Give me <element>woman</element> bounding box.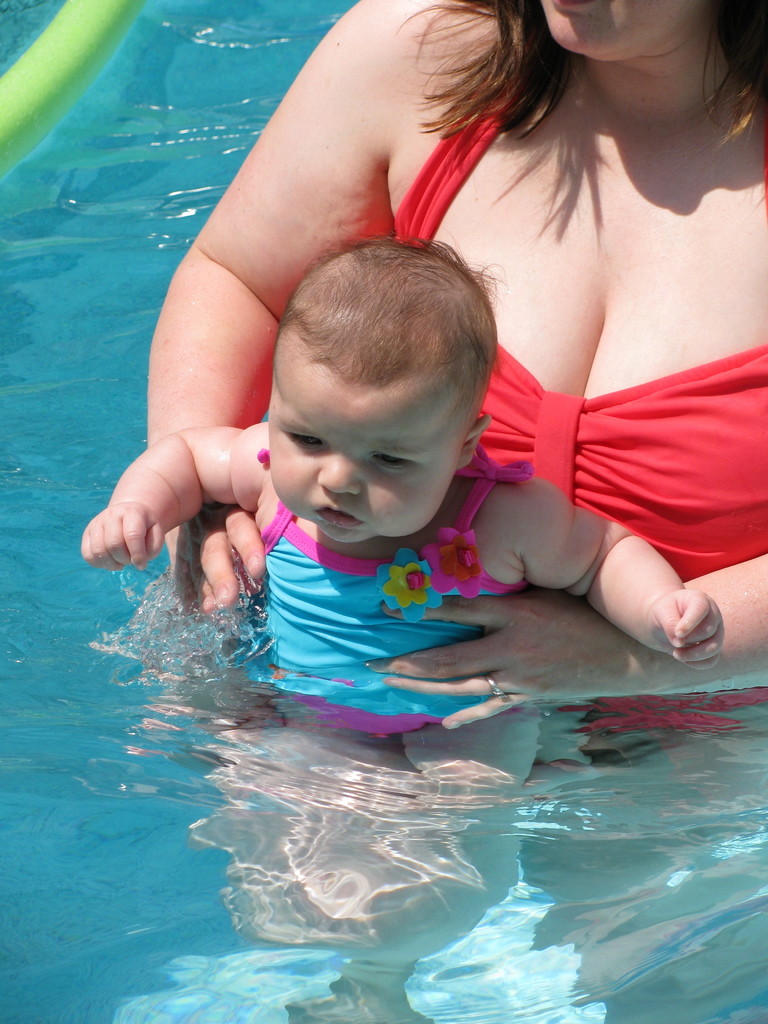
(x1=141, y1=0, x2=767, y2=741).
